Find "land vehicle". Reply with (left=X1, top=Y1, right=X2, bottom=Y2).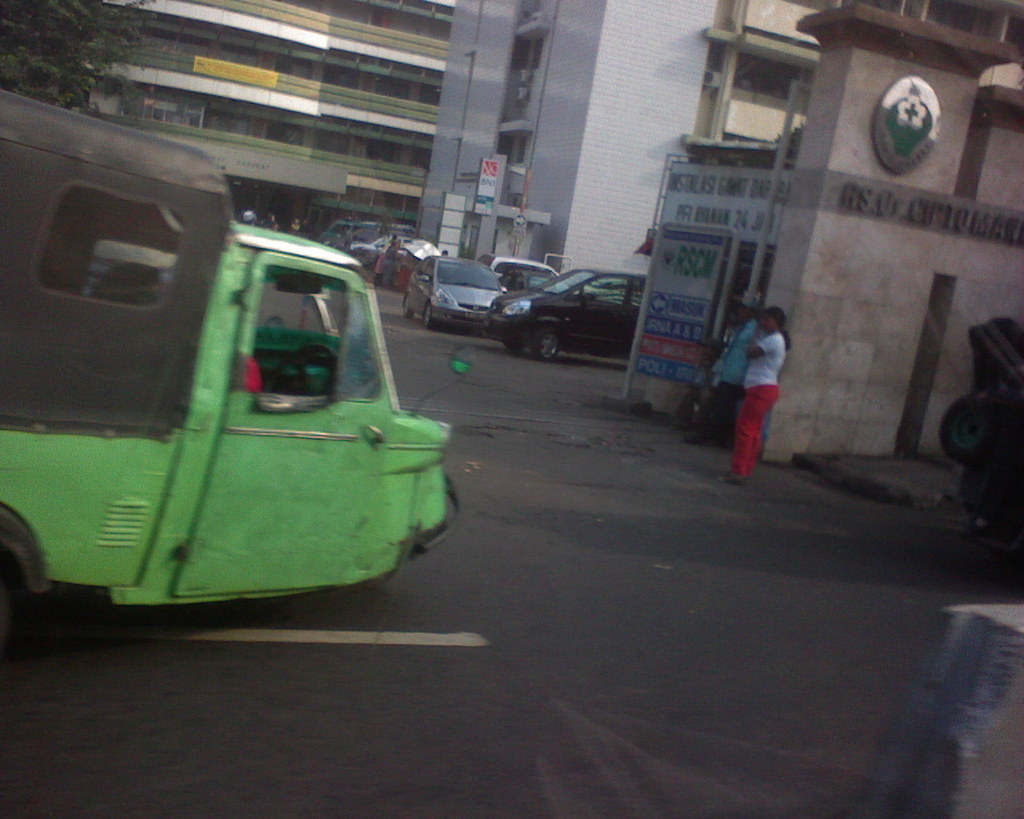
(left=0, top=89, right=466, bottom=610).
